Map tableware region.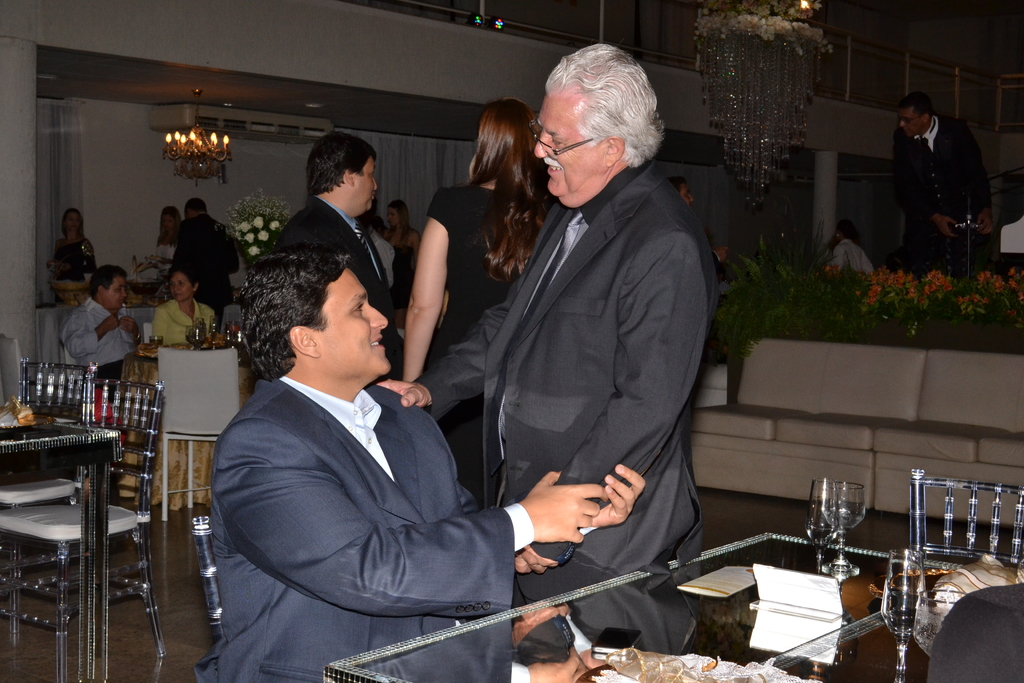
Mapped to crop(186, 318, 206, 352).
